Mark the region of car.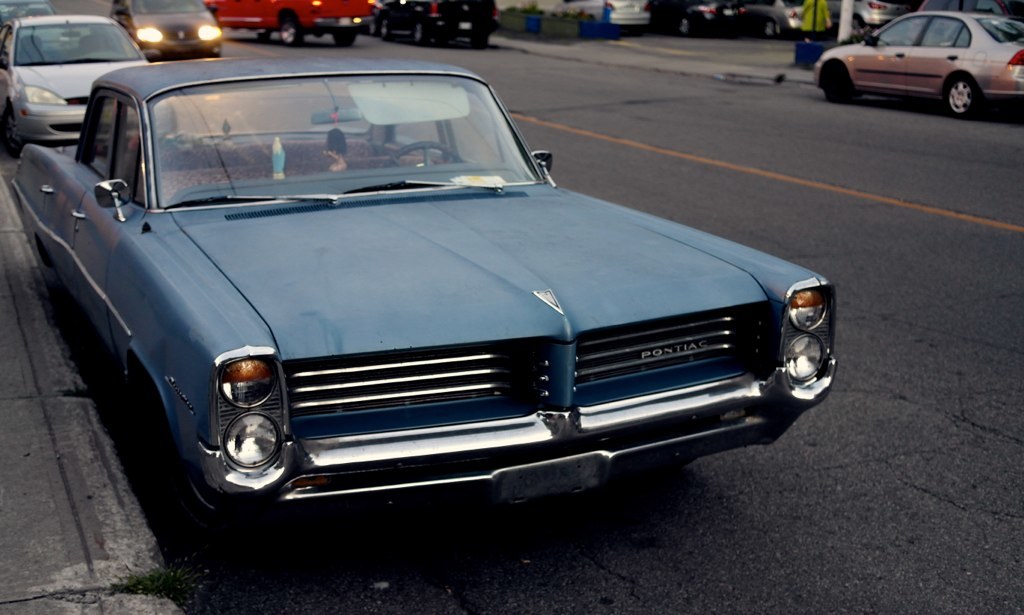
Region: (left=0, top=0, right=46, bottom=26).
